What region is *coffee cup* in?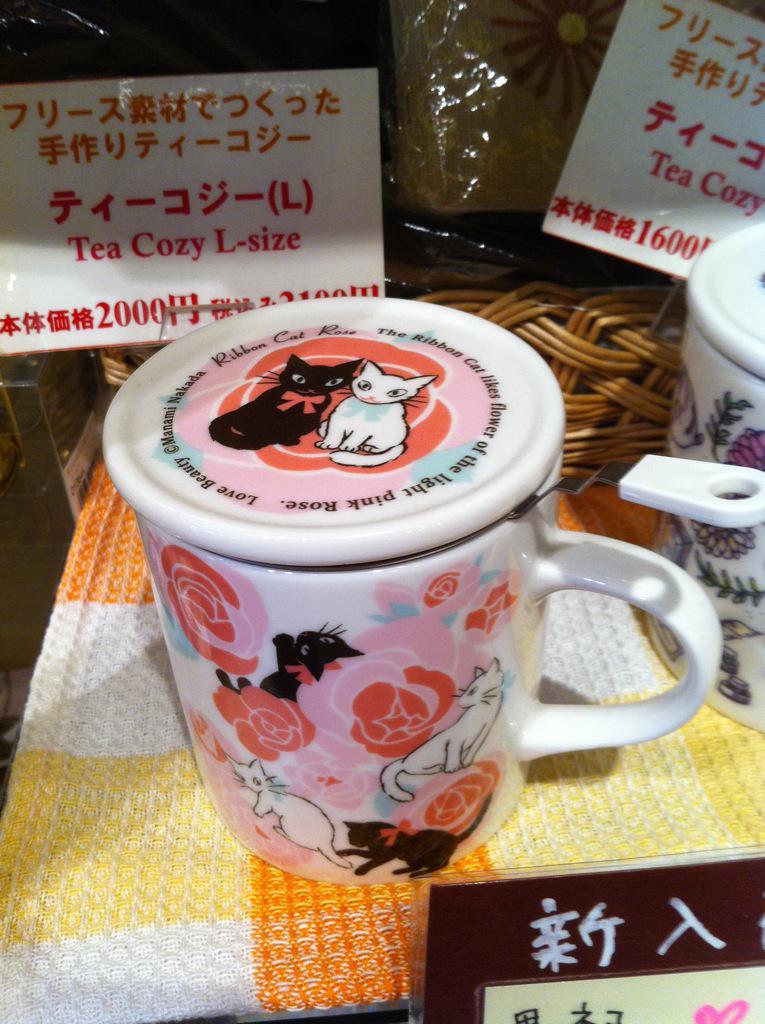
<bbox>102, 295, 722, 891</bbox>.
